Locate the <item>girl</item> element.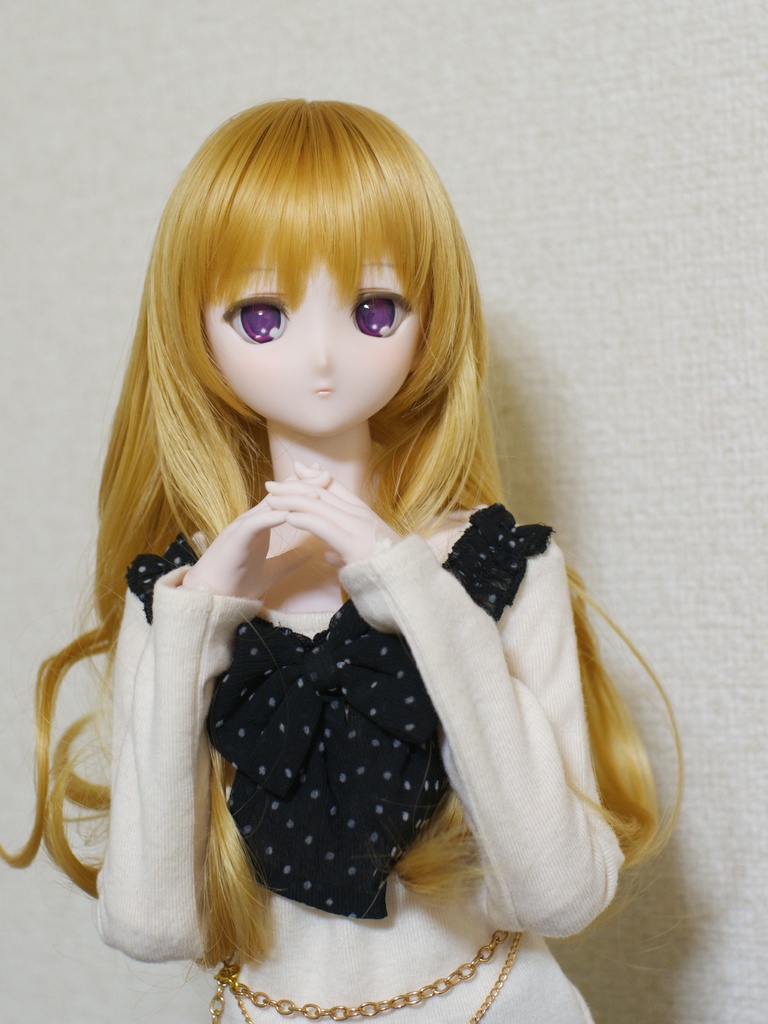
Element bbox: x1=0, y1=106, x2=660, y2=1023.
